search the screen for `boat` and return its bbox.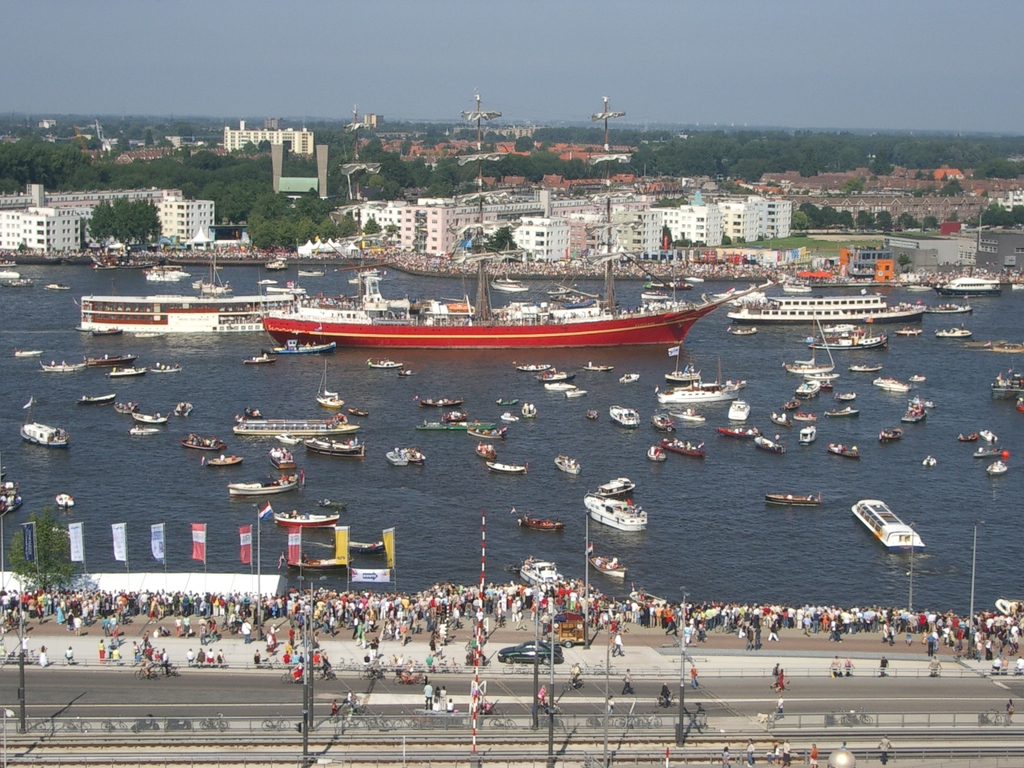
Found: bbox=[821, 404, 863, 418].
